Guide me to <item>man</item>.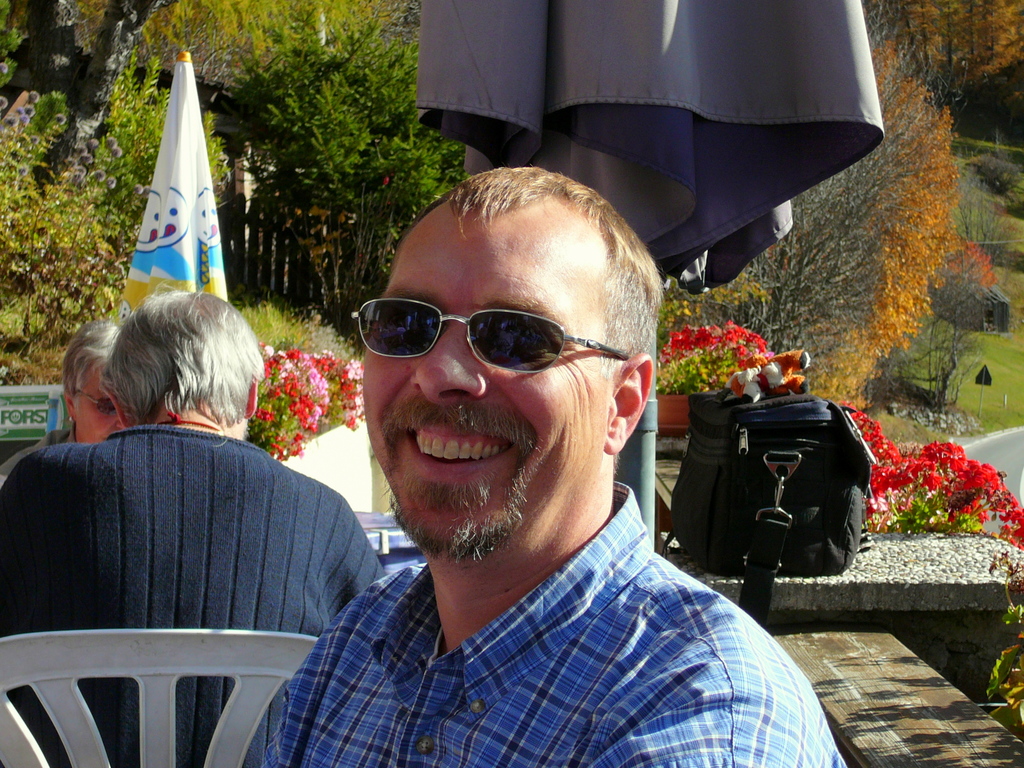
Guidance: {"left": 203, "top": 175, "right": 839, "bottom": 753}.
